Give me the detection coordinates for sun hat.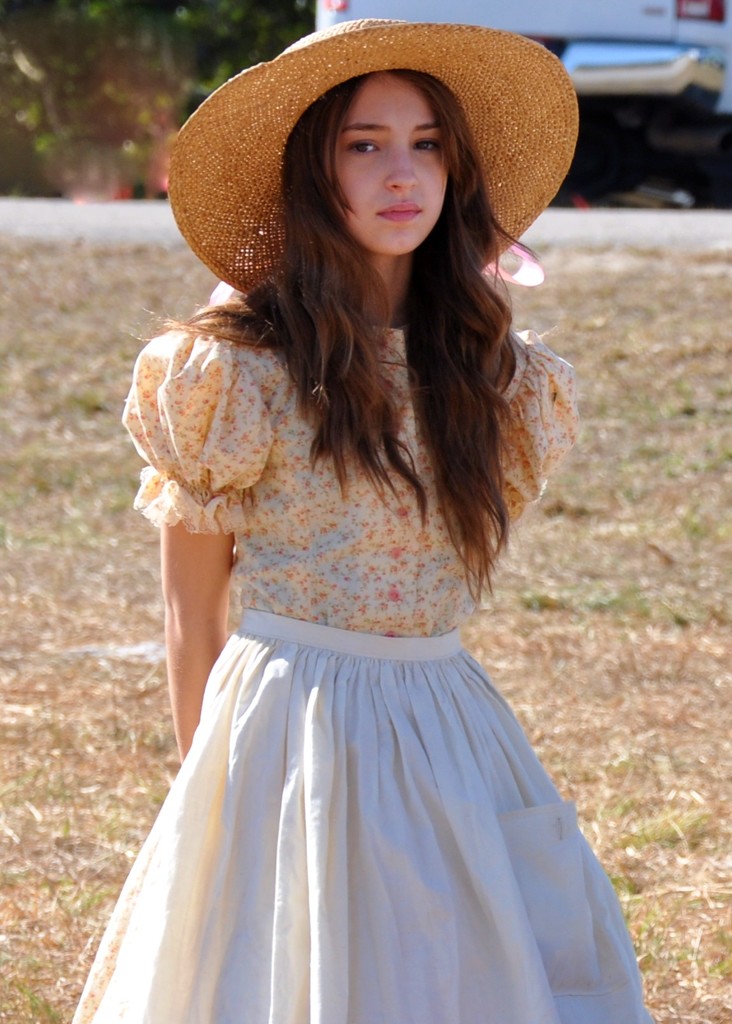
rect(159, 15, 586, 308).
